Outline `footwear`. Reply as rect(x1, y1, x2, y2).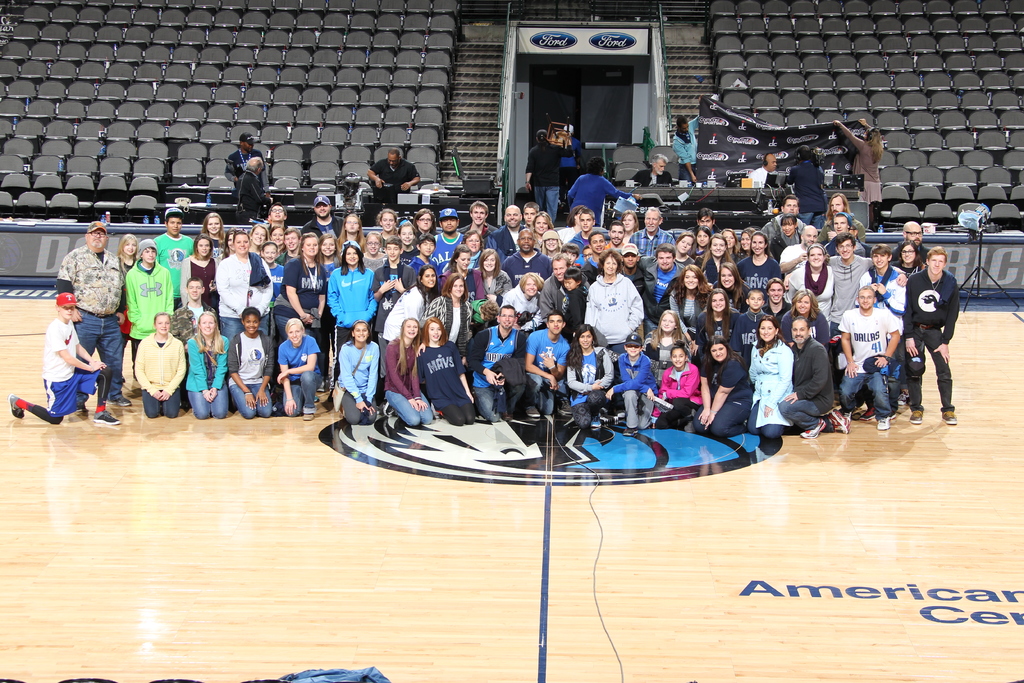
rect(557, 398, 572, 416).
